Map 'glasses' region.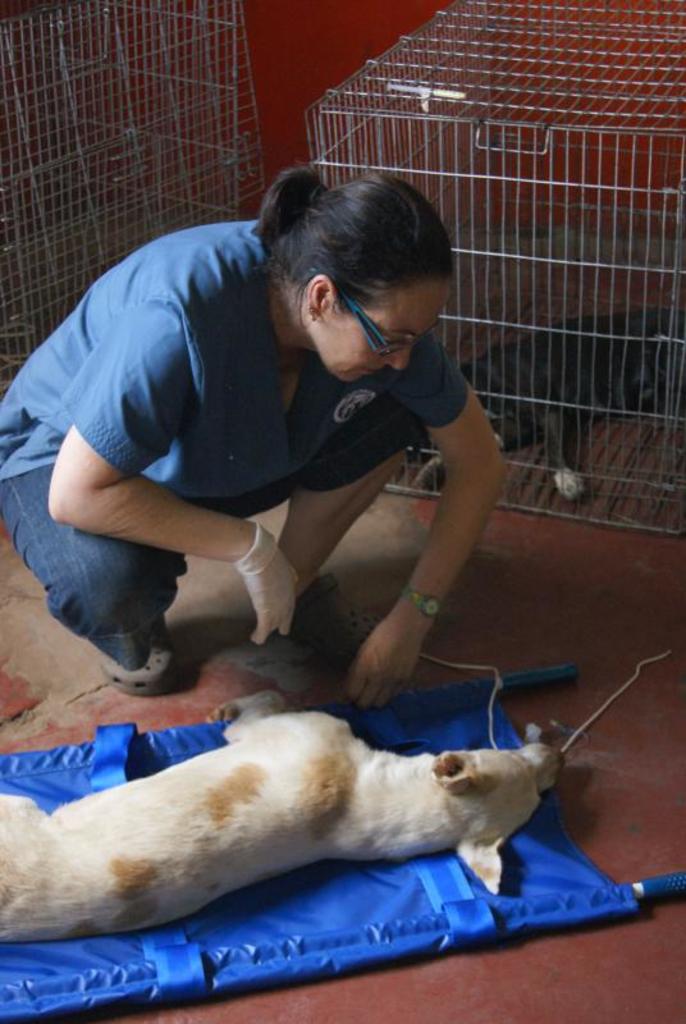
Mapped to <region>303, 266, 443, 361</region>.
